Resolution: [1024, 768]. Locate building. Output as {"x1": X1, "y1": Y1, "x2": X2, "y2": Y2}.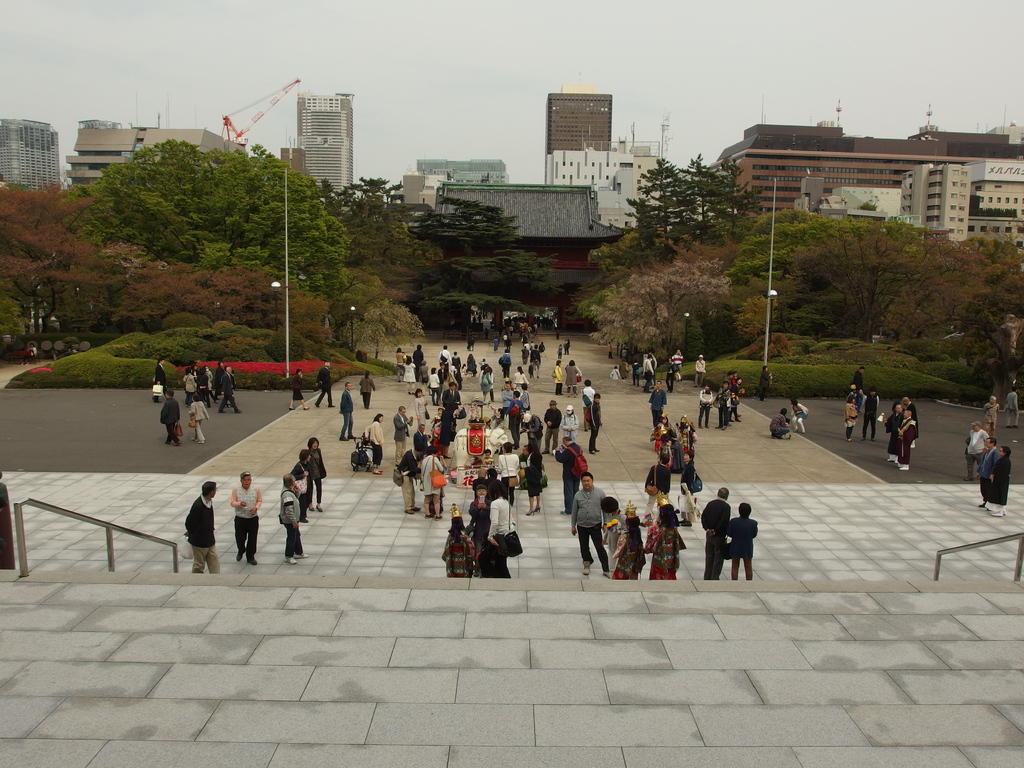
{"x1": 792, "y1": 170, "x2": 904, "y2": 225}.
